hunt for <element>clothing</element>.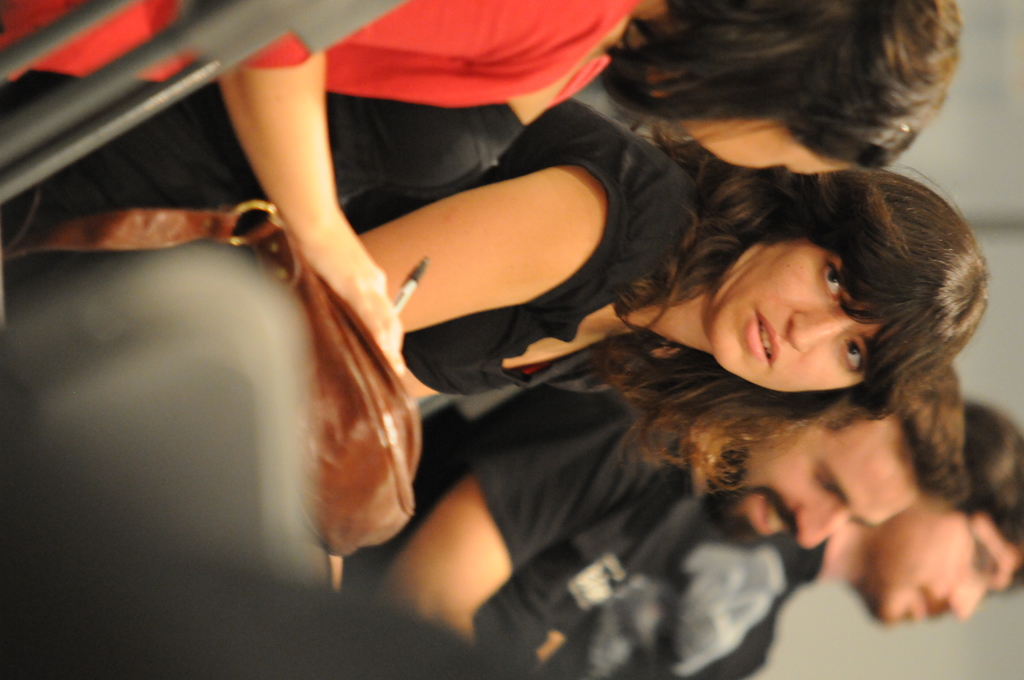
Hunted down at left=340, top=337, right=714, bottom=676.
